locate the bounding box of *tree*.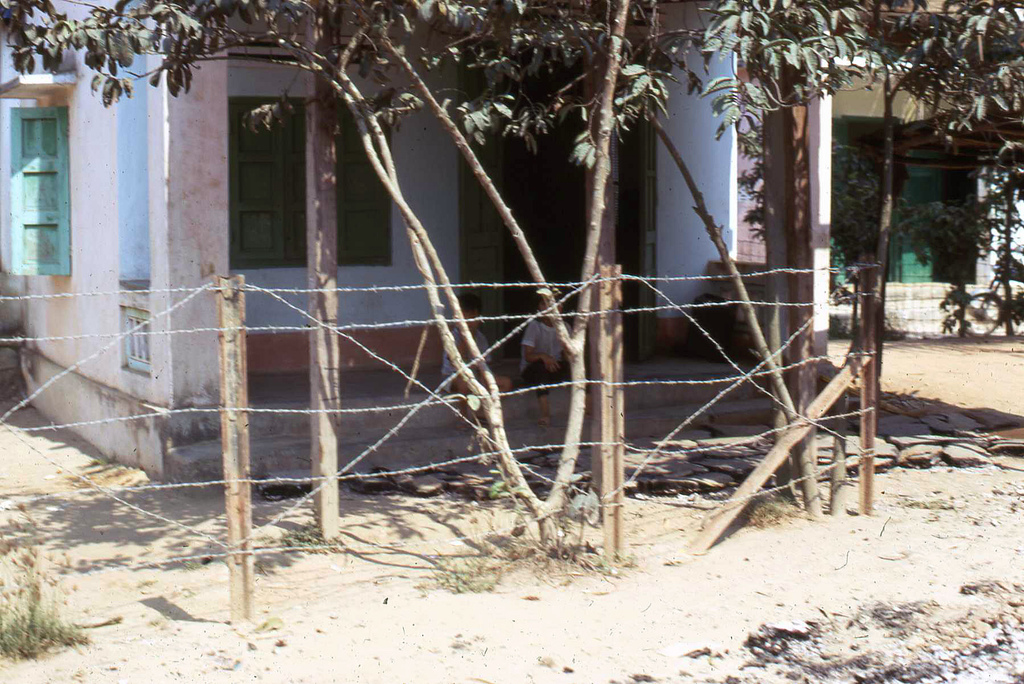
Bounding box: Rect(822, 118, 988, 332).
